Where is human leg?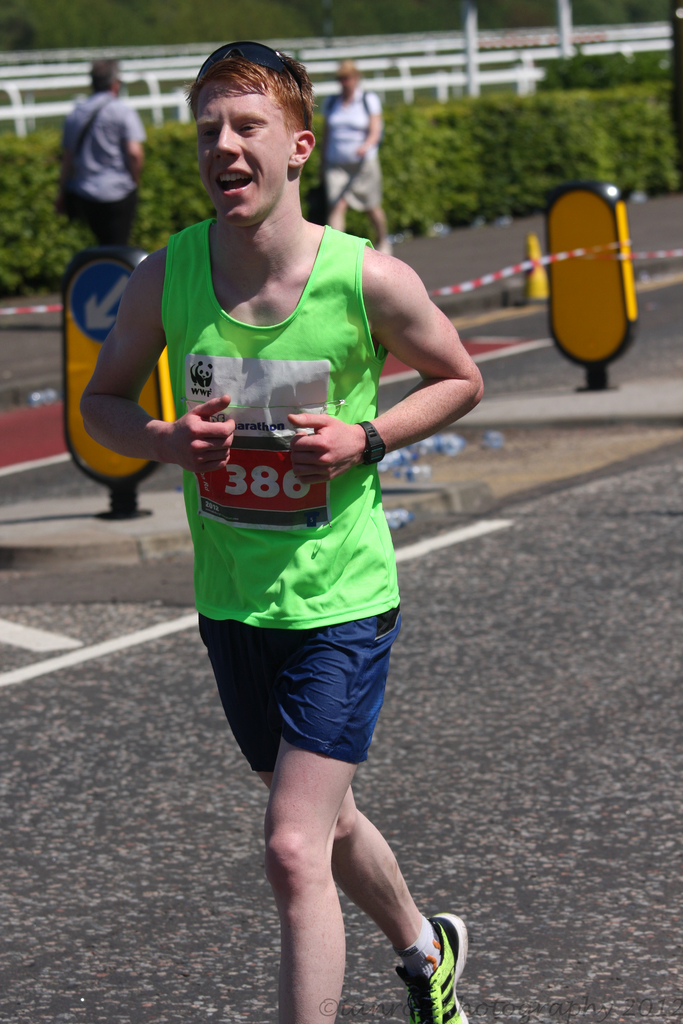
select_region(352, 145, 396, 257).
